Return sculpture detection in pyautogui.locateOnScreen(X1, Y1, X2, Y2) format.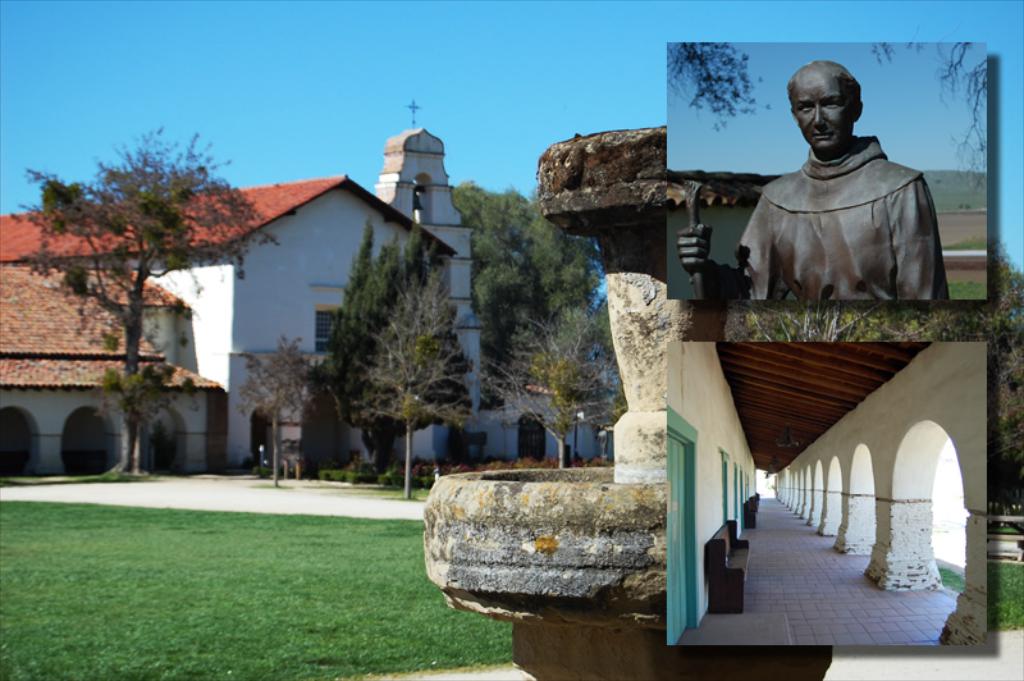
pyautogui.locateOnScreen(732, 63, 942, 325).
